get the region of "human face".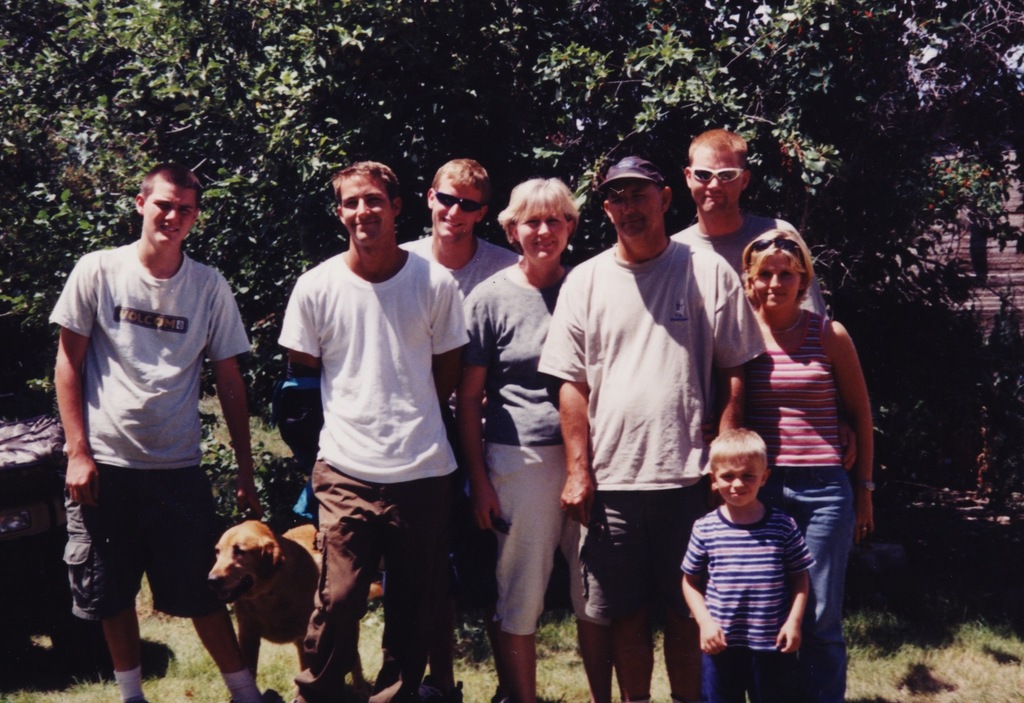
{"left": 749, "top": 246, "right": 807, "bottom": 317}.
